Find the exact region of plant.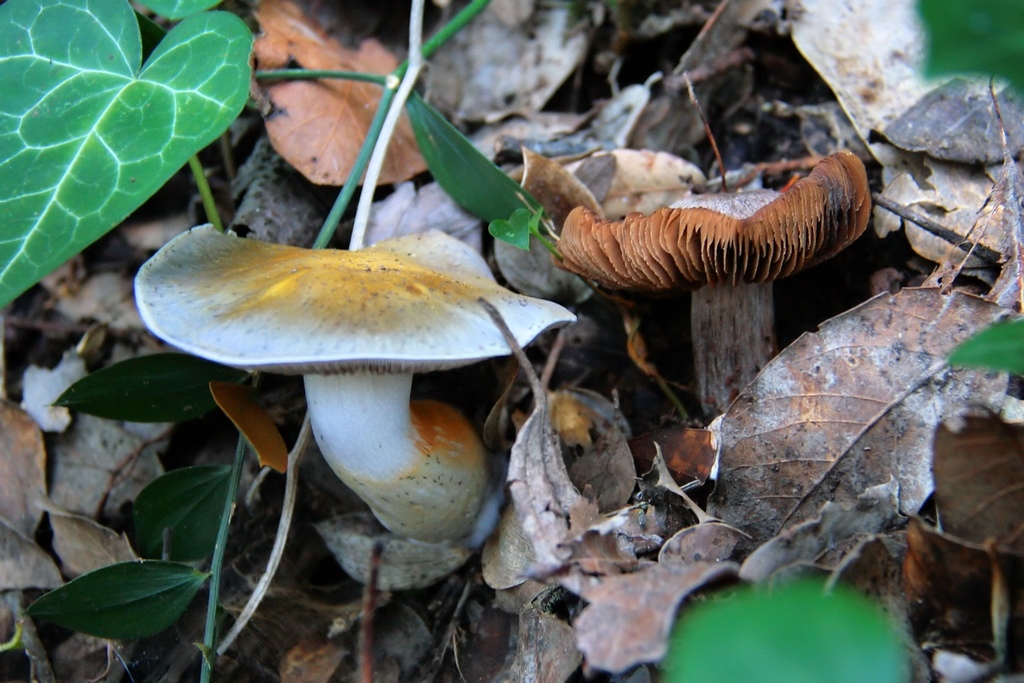
Exact region: locate(0, 4, 290, 303).
